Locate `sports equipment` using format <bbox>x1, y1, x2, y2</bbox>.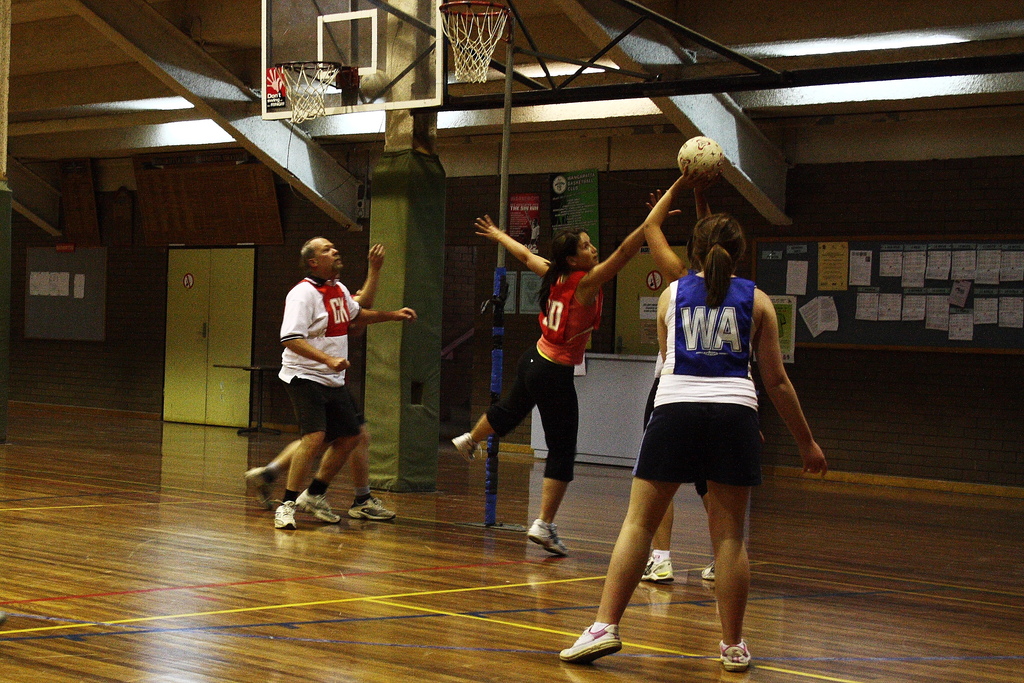
<bbox>717, 638, 753, 671</bbox>.
